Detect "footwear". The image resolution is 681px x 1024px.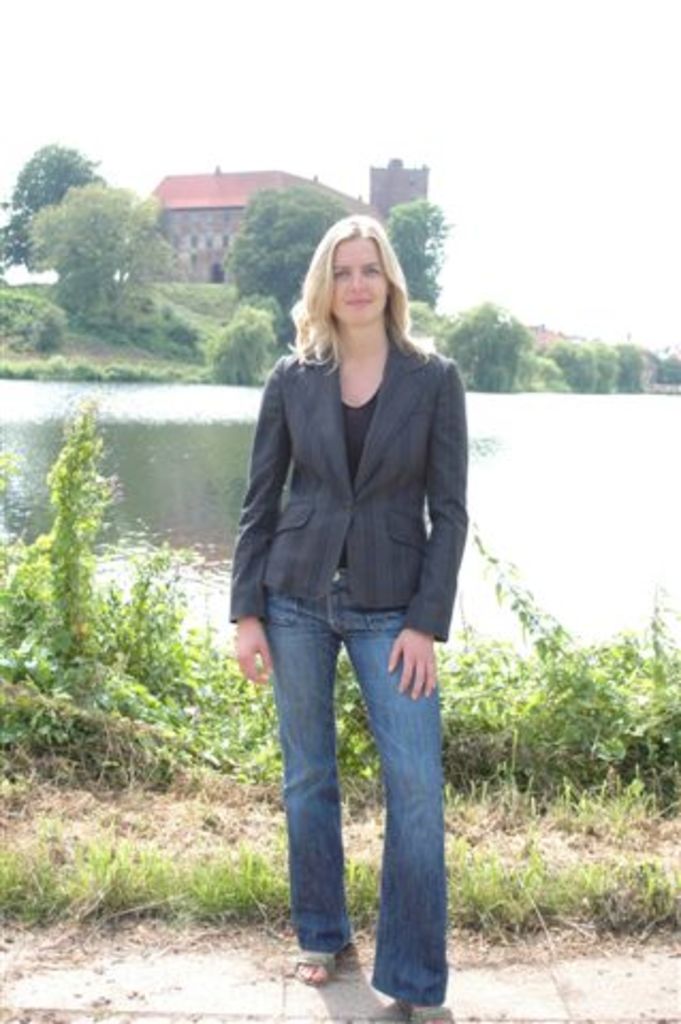
(x1=397, y1=1001, x2=459, y2=1022).
